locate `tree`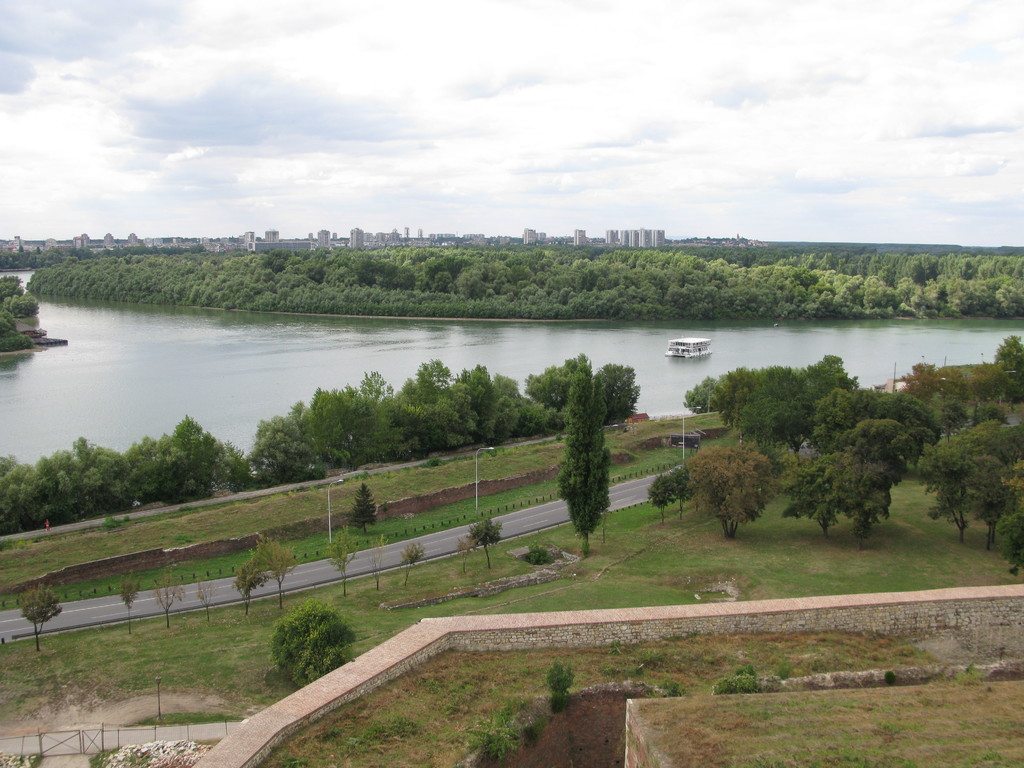
locate(153, 569, 186, 625)
